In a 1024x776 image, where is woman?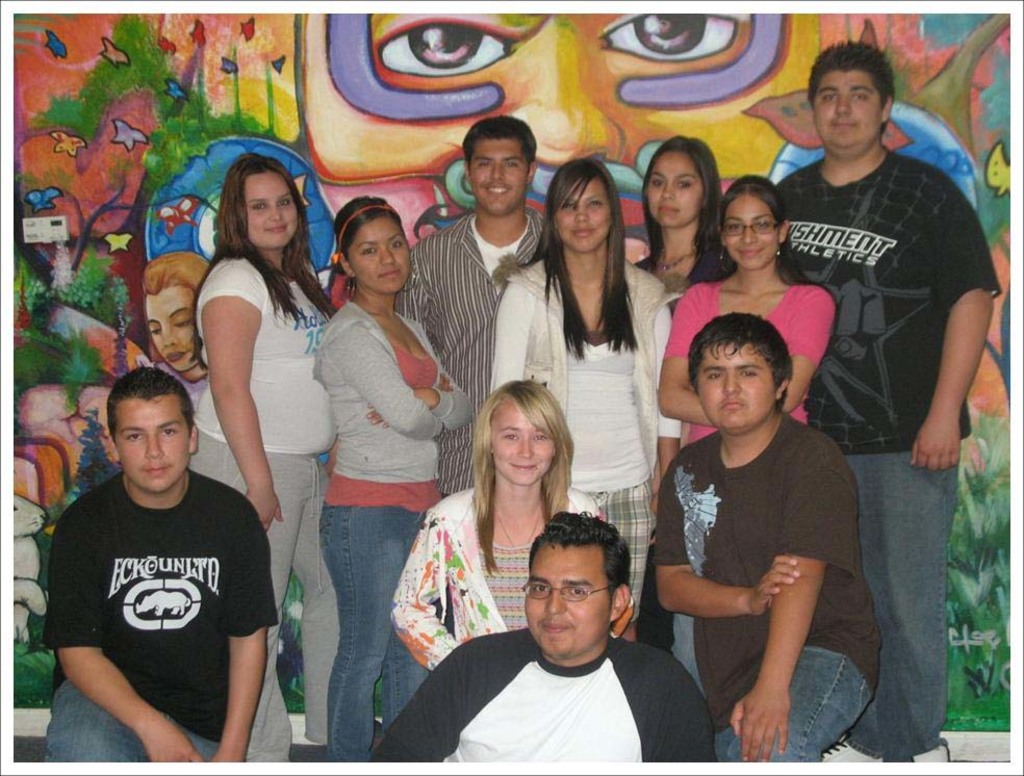
x1=631 y1=134 x2=723 y2=306.
